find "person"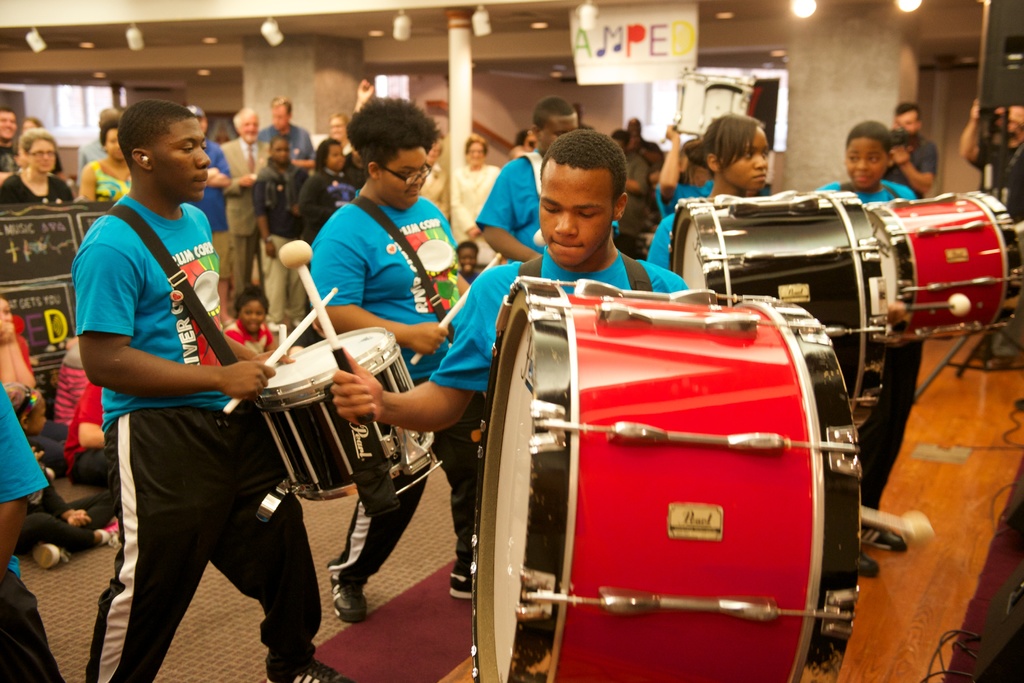
<region>308, 107, 531, 624</region>
